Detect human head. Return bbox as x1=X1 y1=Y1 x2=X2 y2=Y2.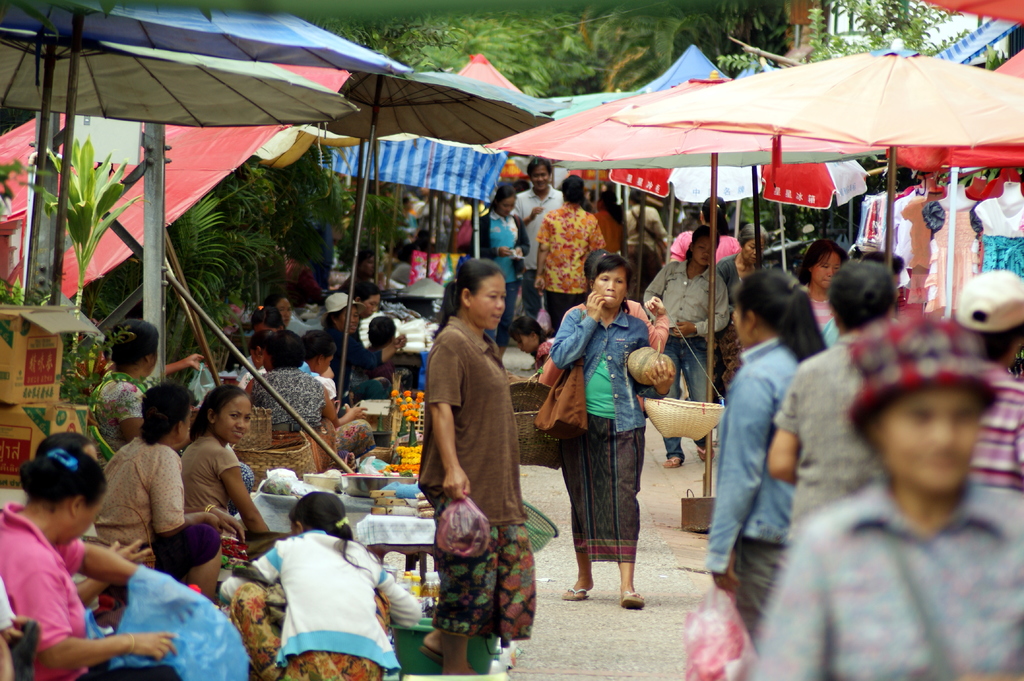
x1=269 y1=330 x2=303 y2=369.
